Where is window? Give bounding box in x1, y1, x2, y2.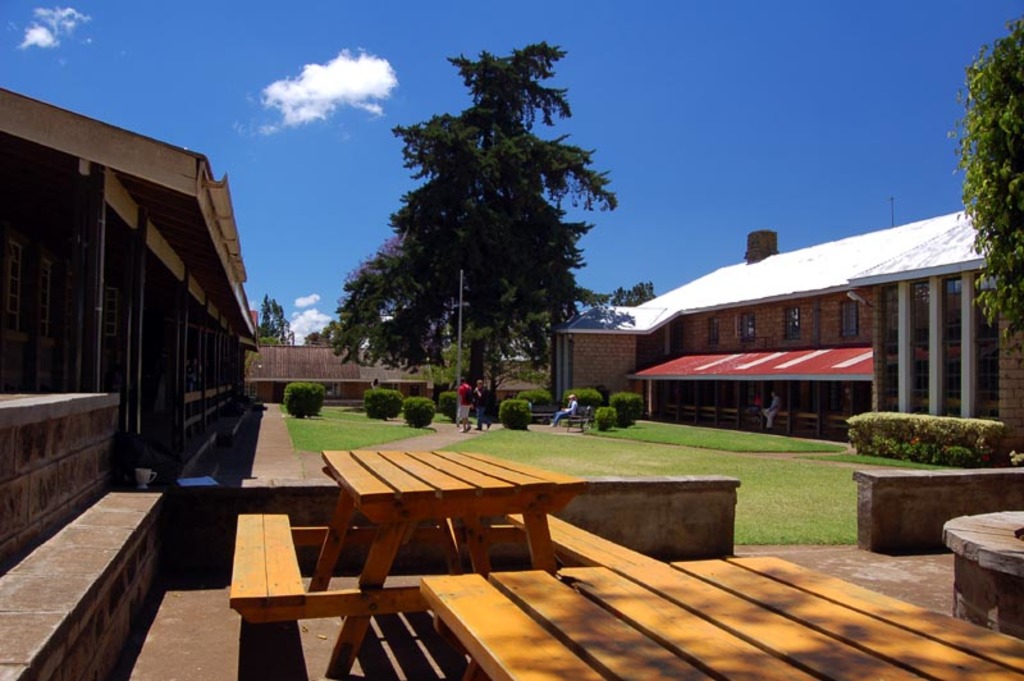
709, 317, 721, 346.
